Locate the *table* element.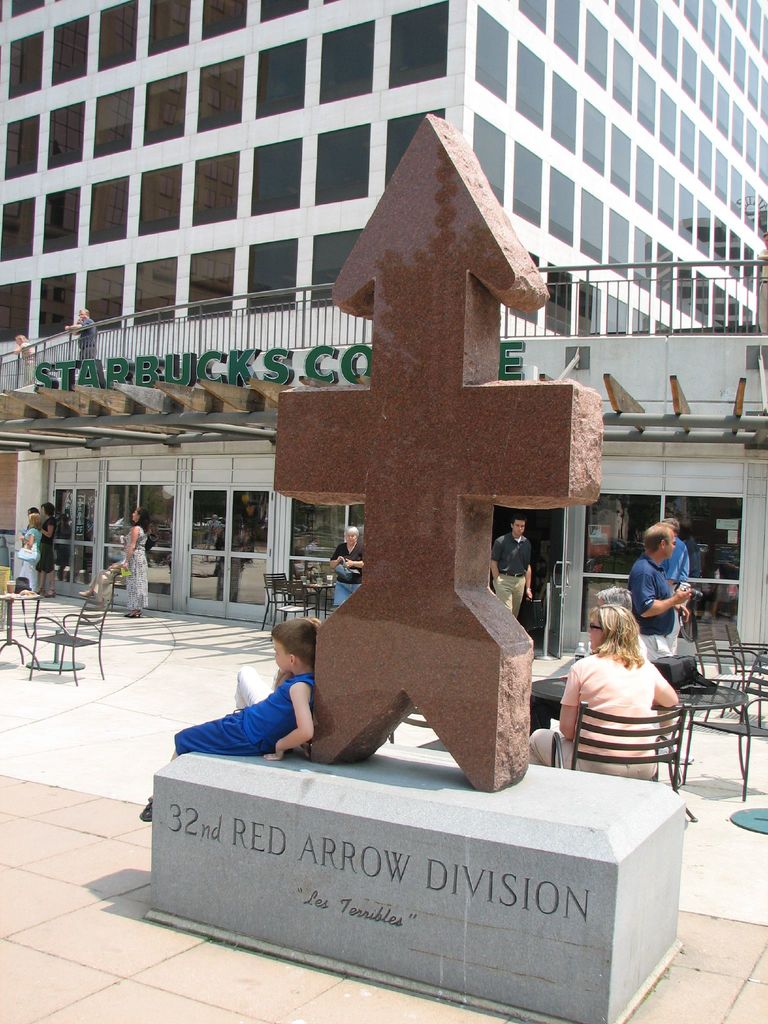
Element bbox: box=[0, 587, 37, 660].
